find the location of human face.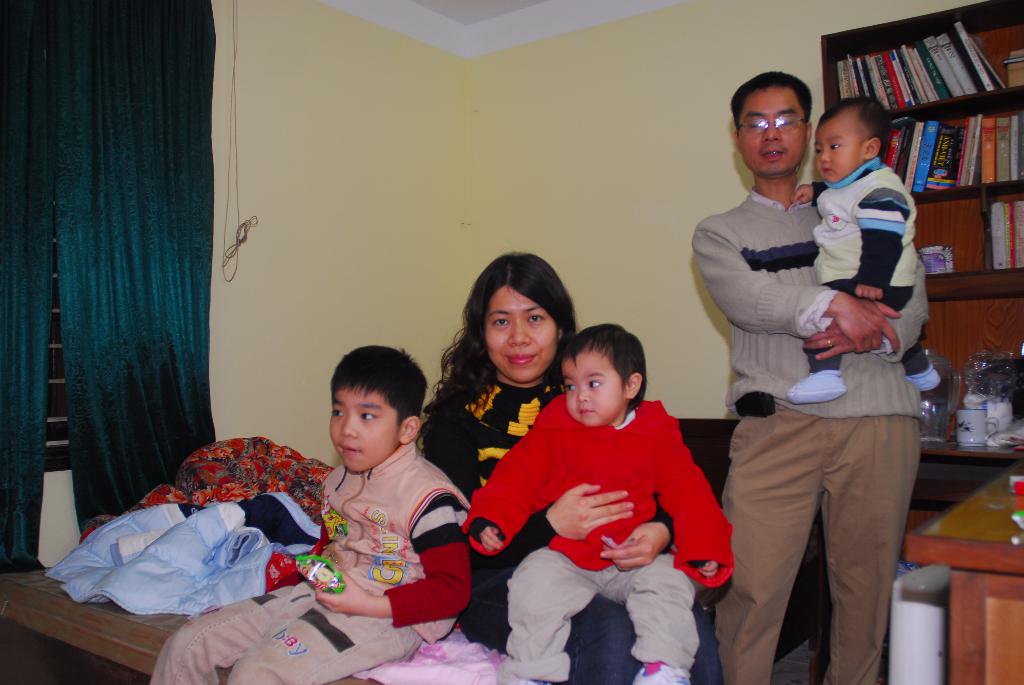
Location: detection(559, 352, 622, 430).
